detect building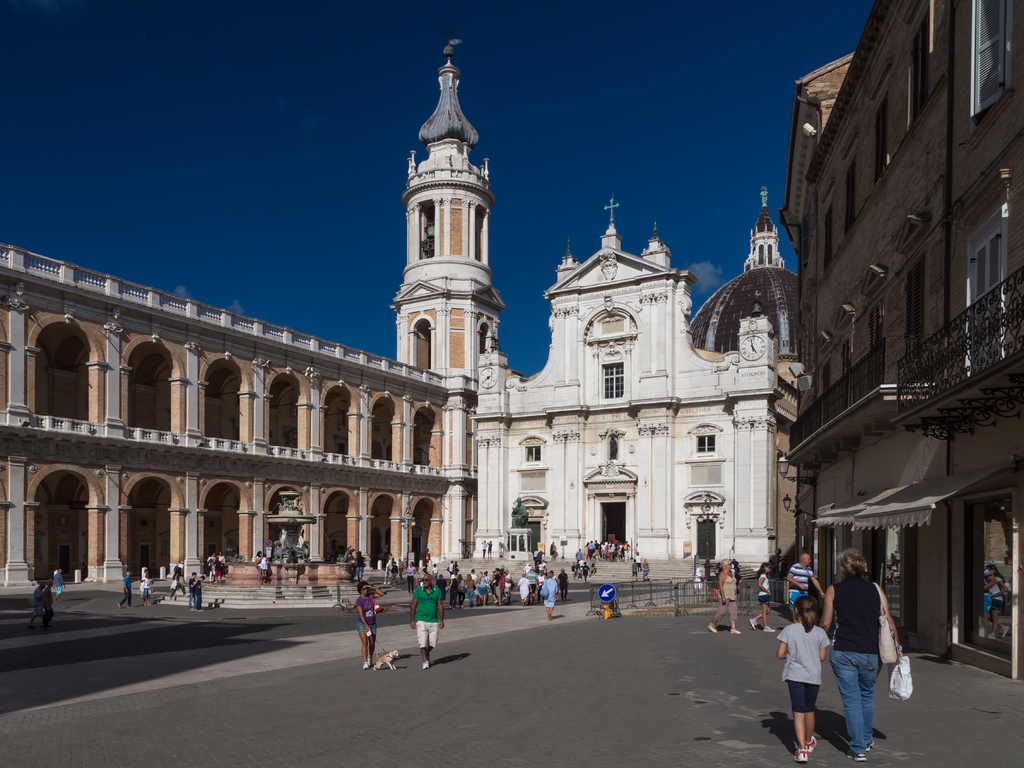
bbox(0, 40, 508, 598)
